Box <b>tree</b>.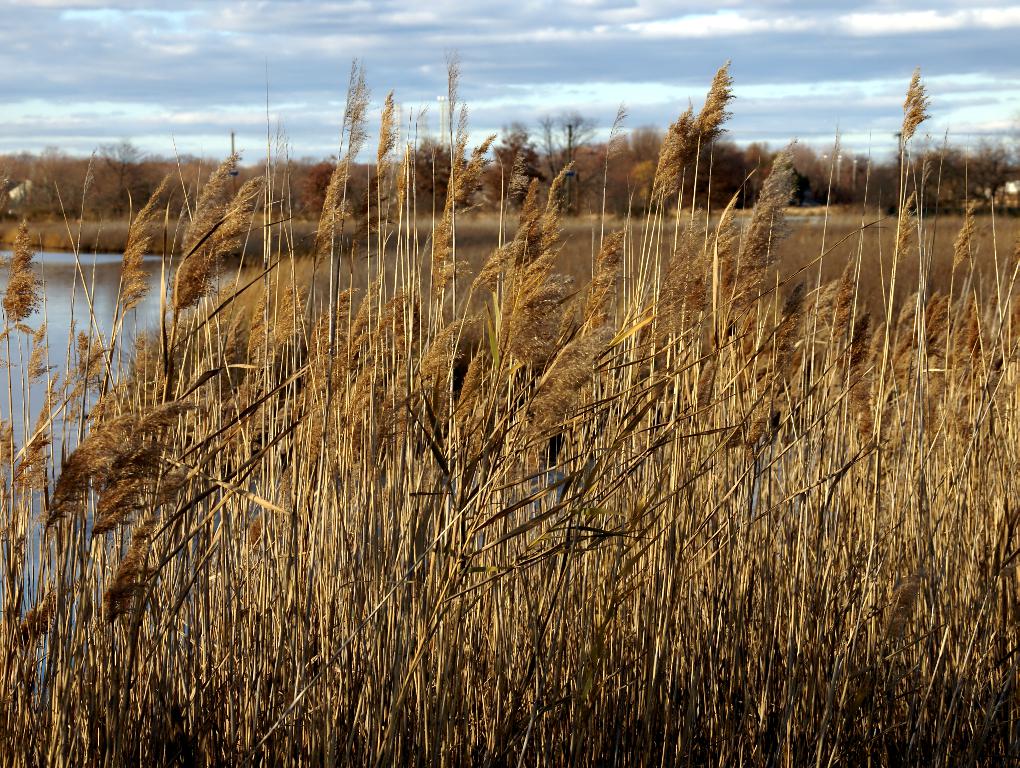
bbox(699, 135, 741, 214).
